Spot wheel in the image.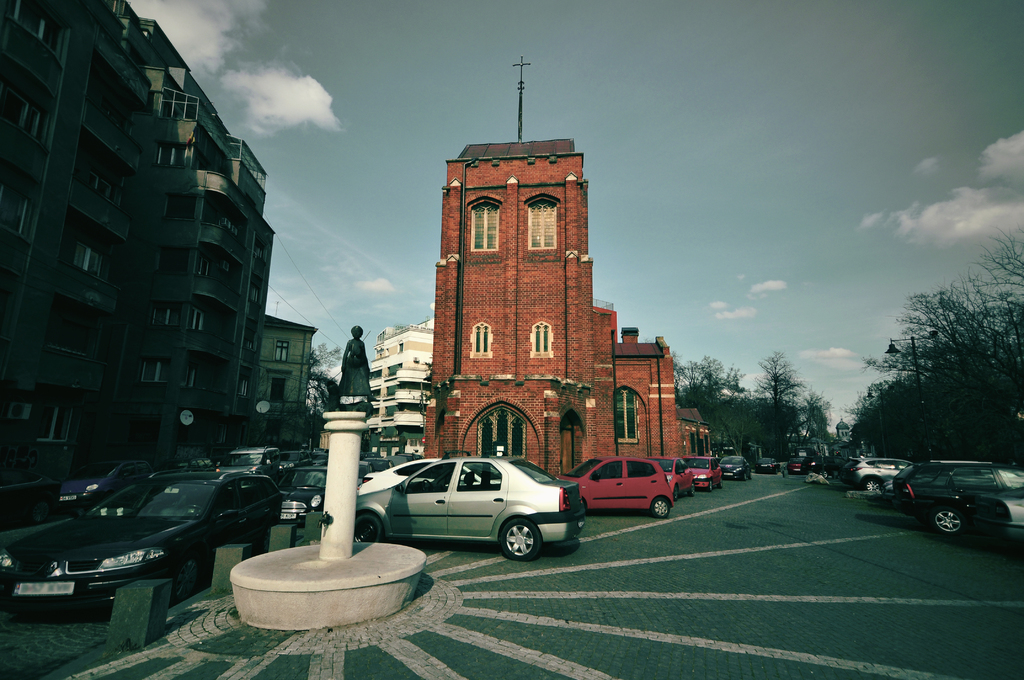
wheel found at {"x1": 354, "y1": 514, "x2": 384, "y2": 544}.
